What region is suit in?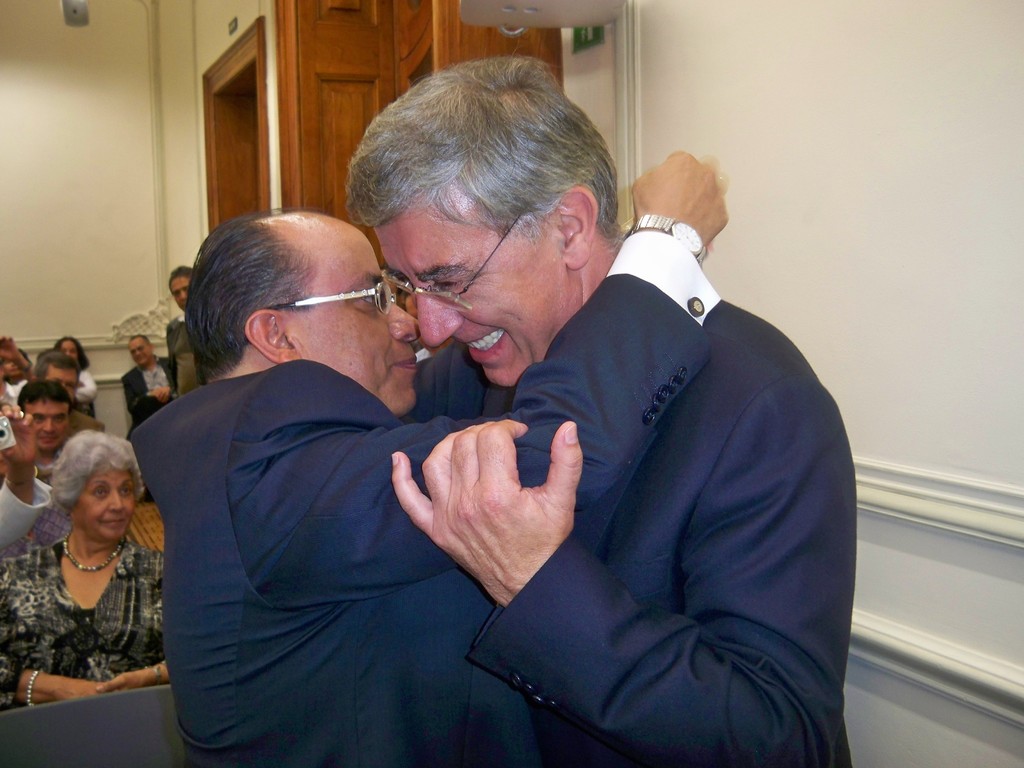
[131, 274, 710, 767].
